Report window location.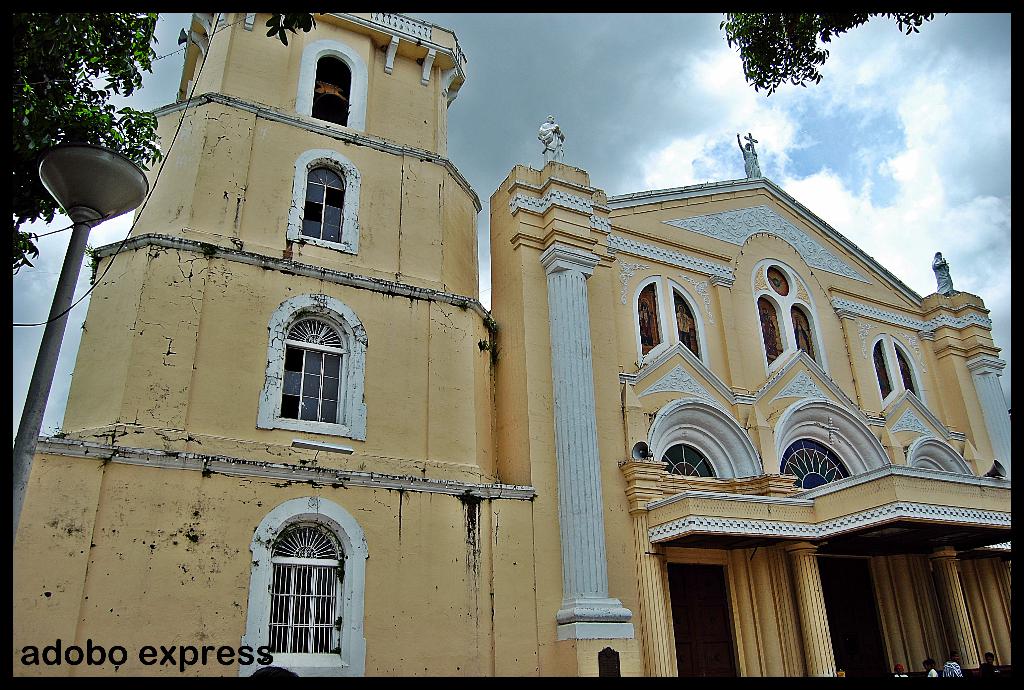
Report: BBox(253, 284, 387, 446).
